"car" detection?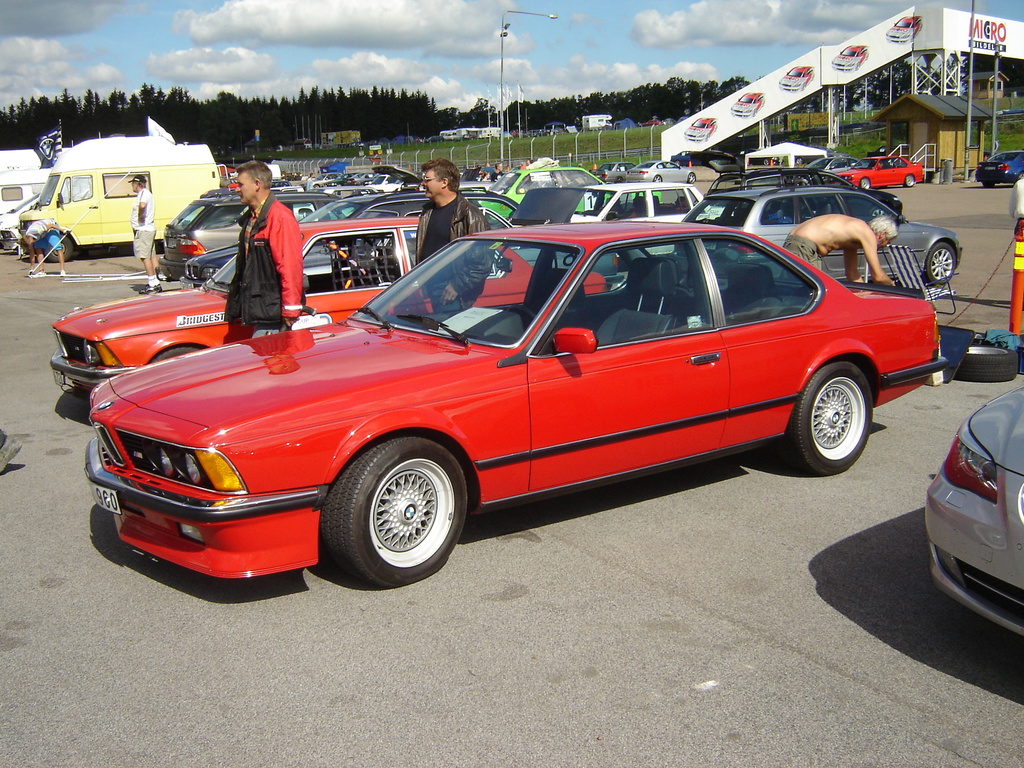
Rect(52, 220, 505, 398)
